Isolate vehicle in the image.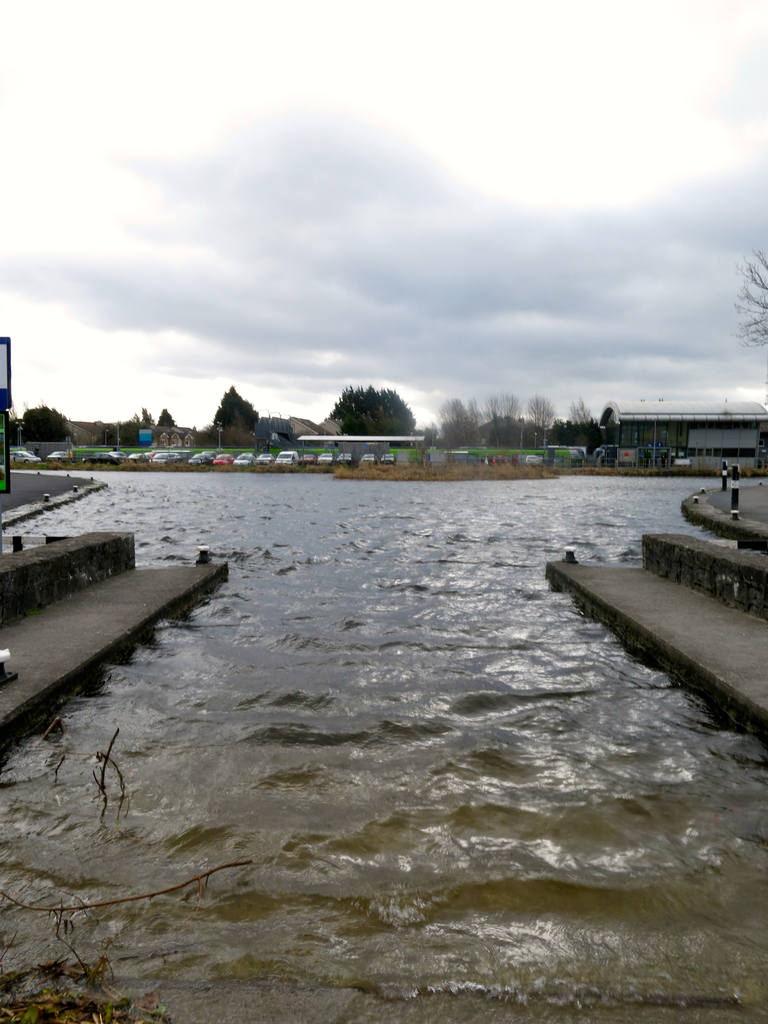
Isolated region: 278:449:294:468.
